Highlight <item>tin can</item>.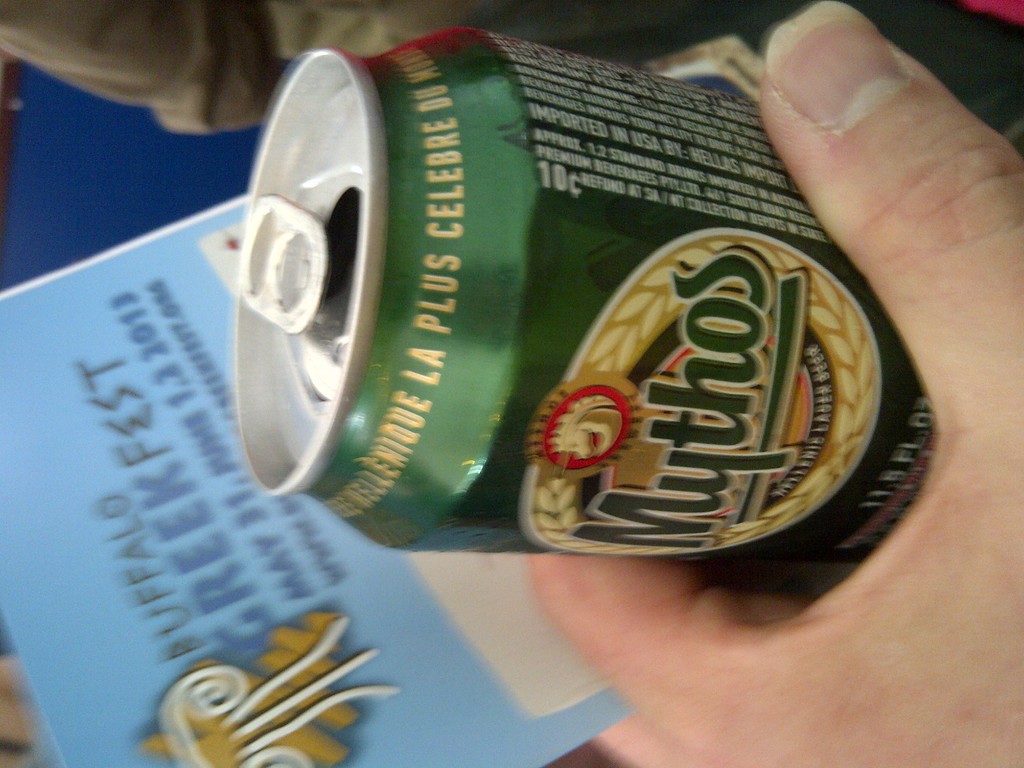
Highlighted region: crop(224, 33, 918, 593).
